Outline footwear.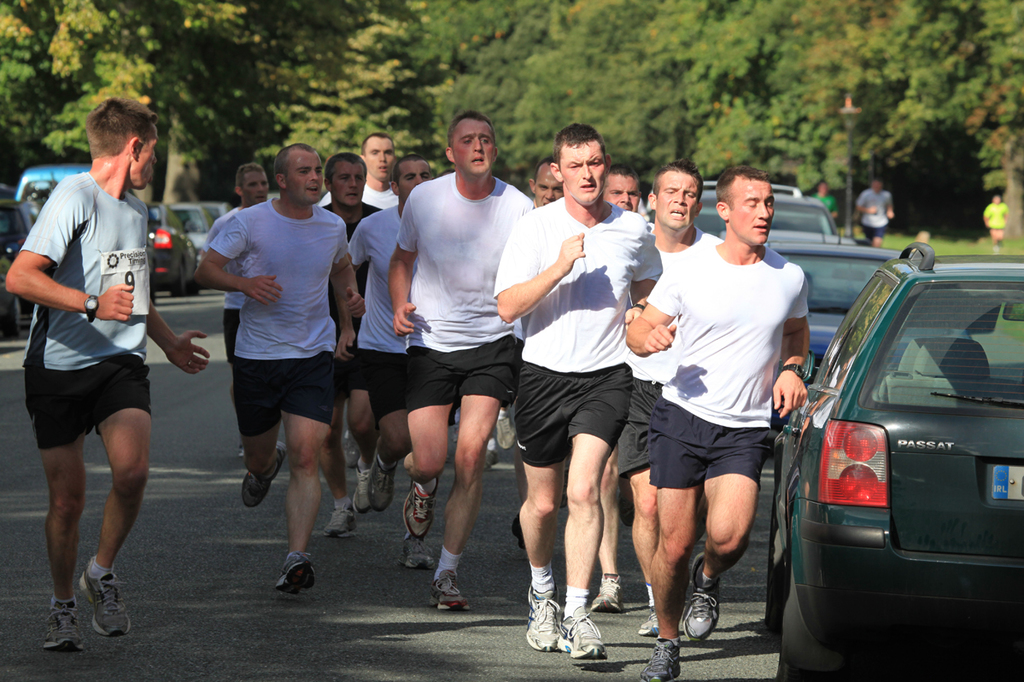
Outline: bbox=(494, 412, 518, 449).
